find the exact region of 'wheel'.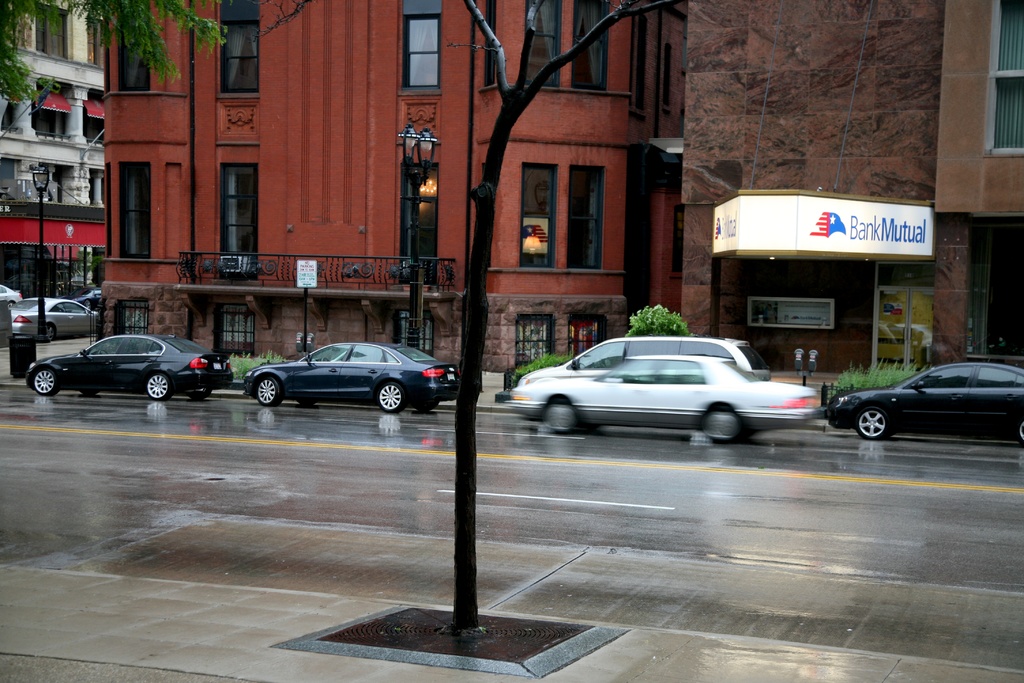
Exact region: 30,367,59,396.
